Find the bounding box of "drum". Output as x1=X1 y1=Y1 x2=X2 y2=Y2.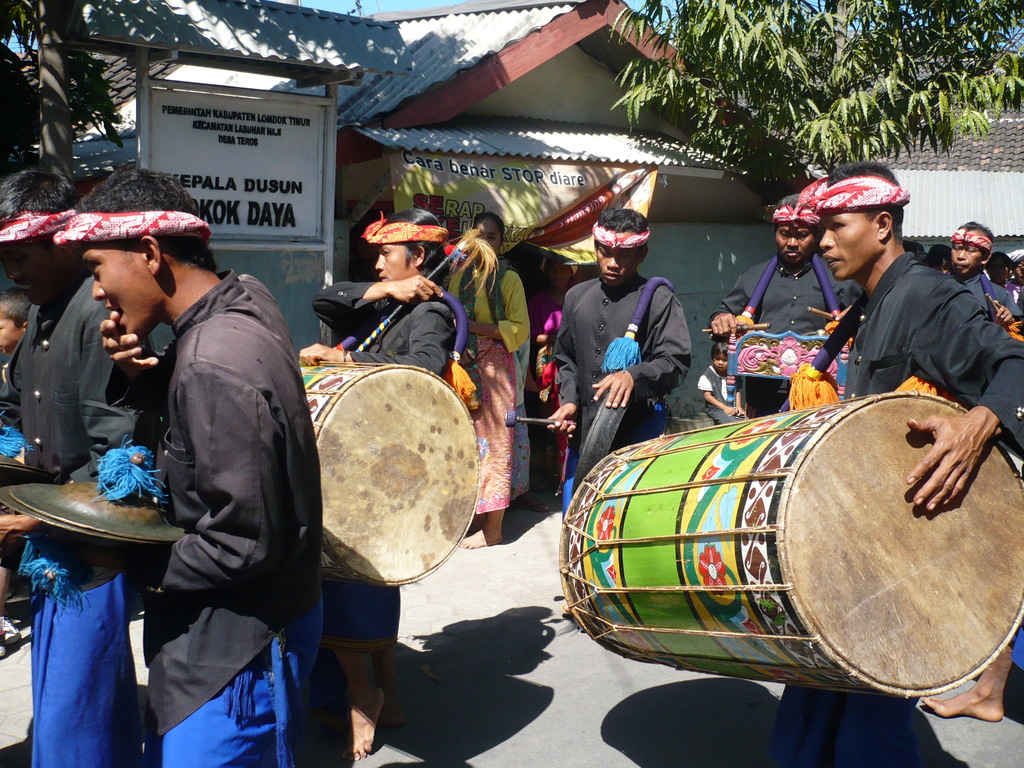
x1=567 y1=386 x2=630 y2=495.
